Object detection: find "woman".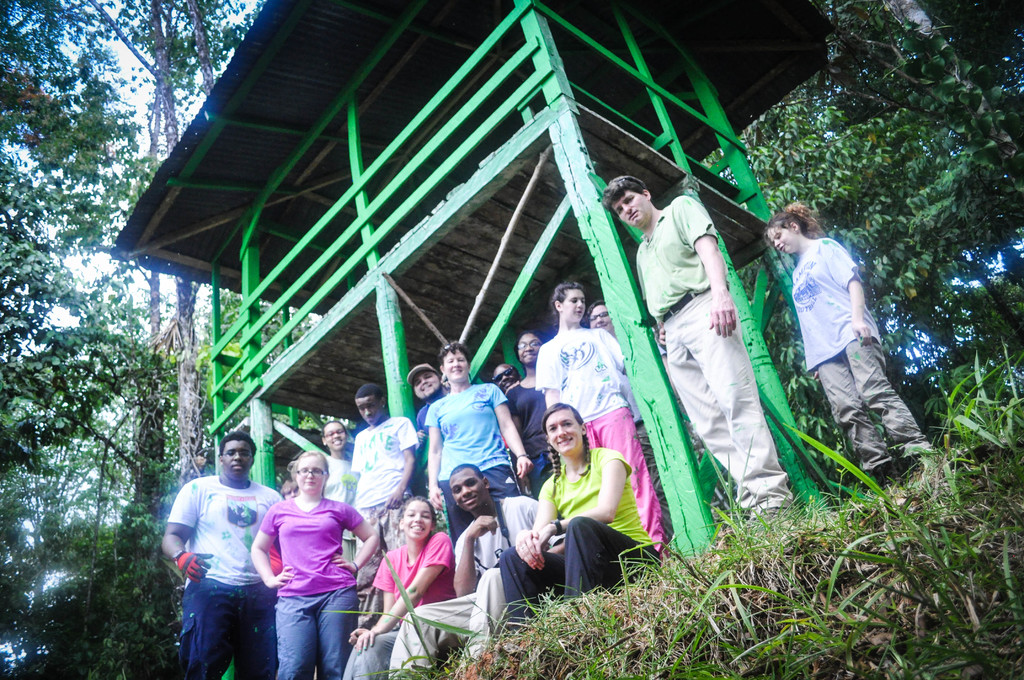
[left=428, top=334, right=534, bottom=546].
